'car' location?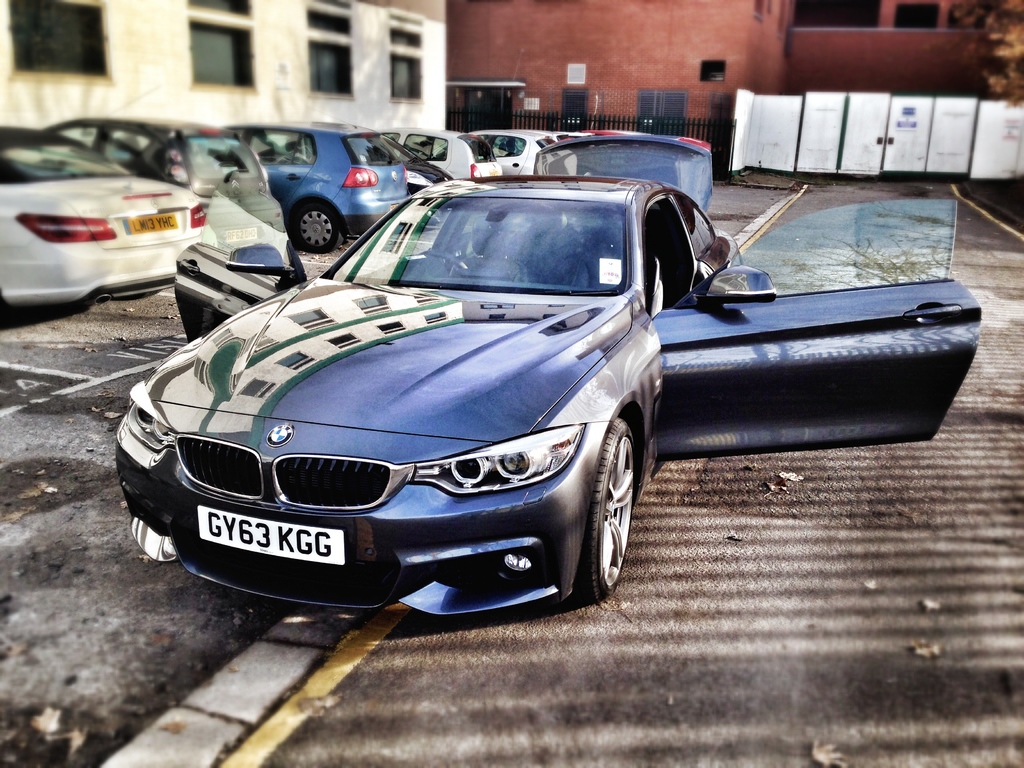
bbox=[550, 125, 710, 212]
